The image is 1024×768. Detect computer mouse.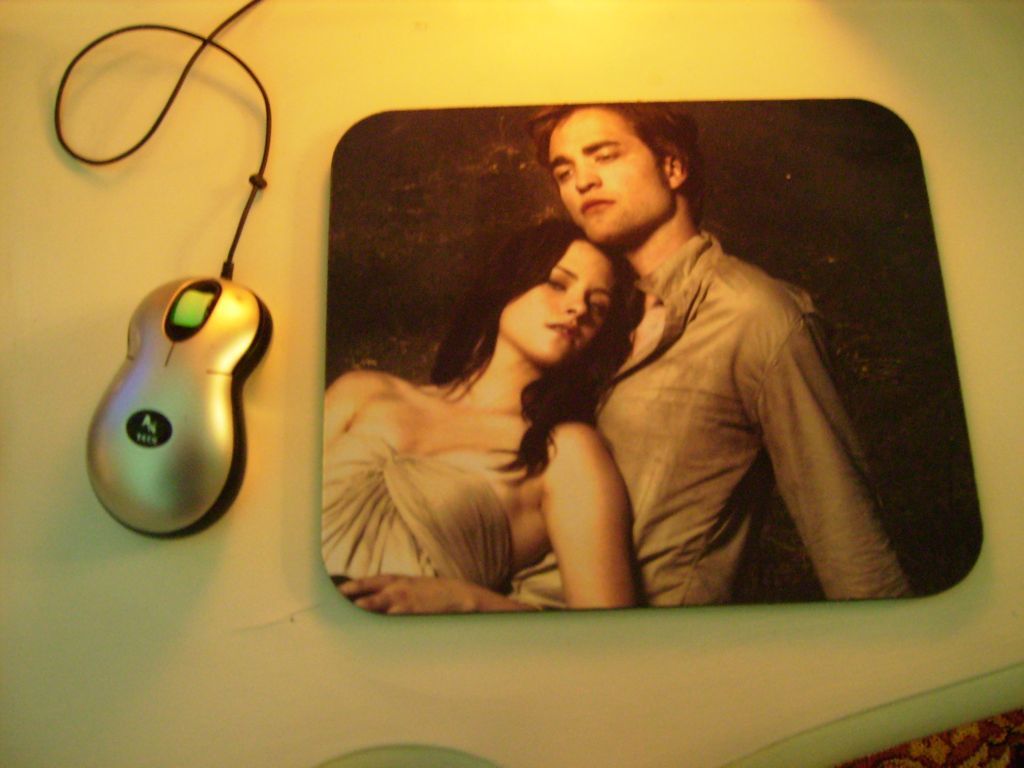
Detection: Rect(83, 272, 264, 533).
